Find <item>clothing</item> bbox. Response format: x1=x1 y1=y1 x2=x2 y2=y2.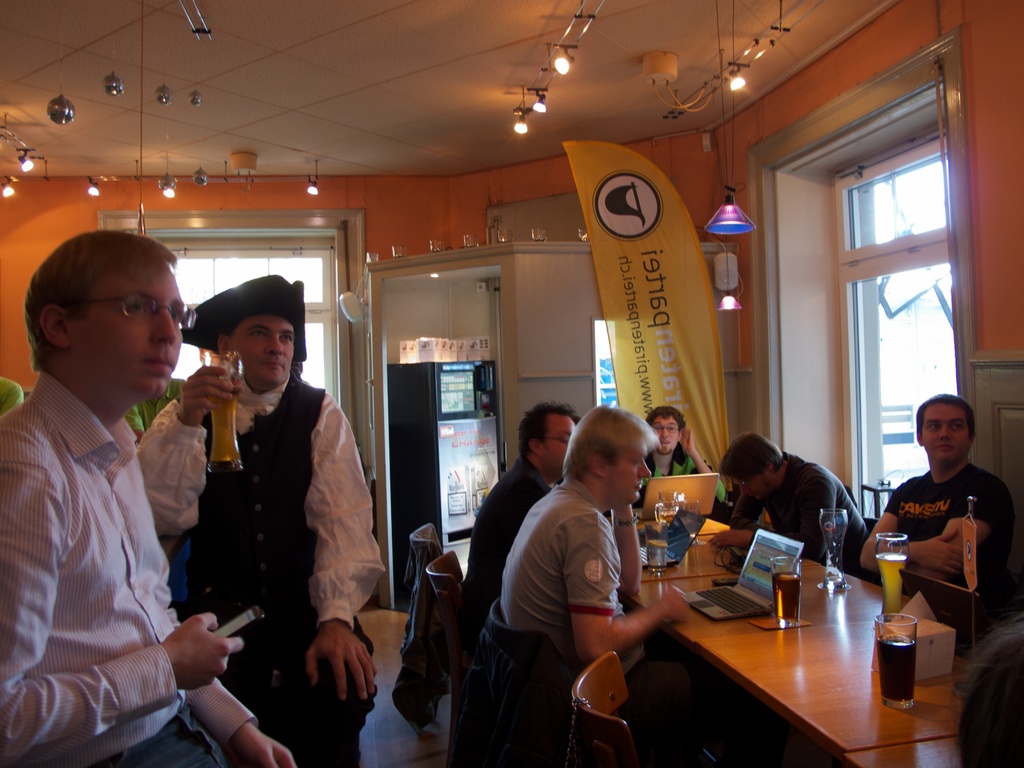
x1=480 y1=451 x2=540 y2=622.
